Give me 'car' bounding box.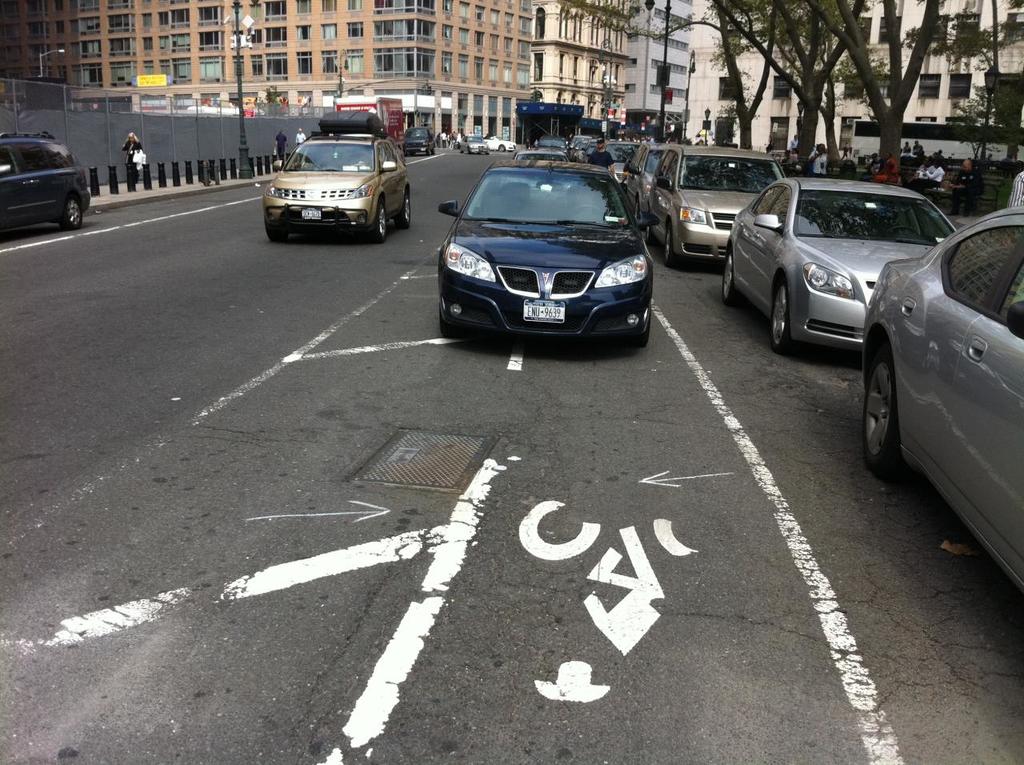
{"left": 404, "top": 127, "right": 432, "bottom": 161}.
